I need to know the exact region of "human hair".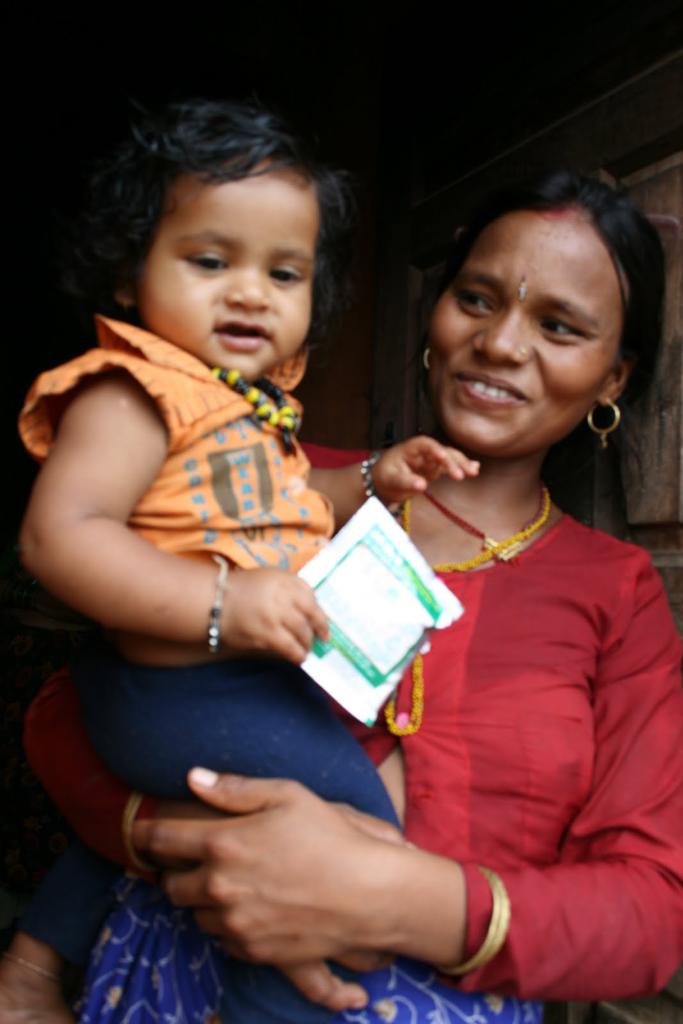
Region: bbox=[72, 99, 360, 352].
